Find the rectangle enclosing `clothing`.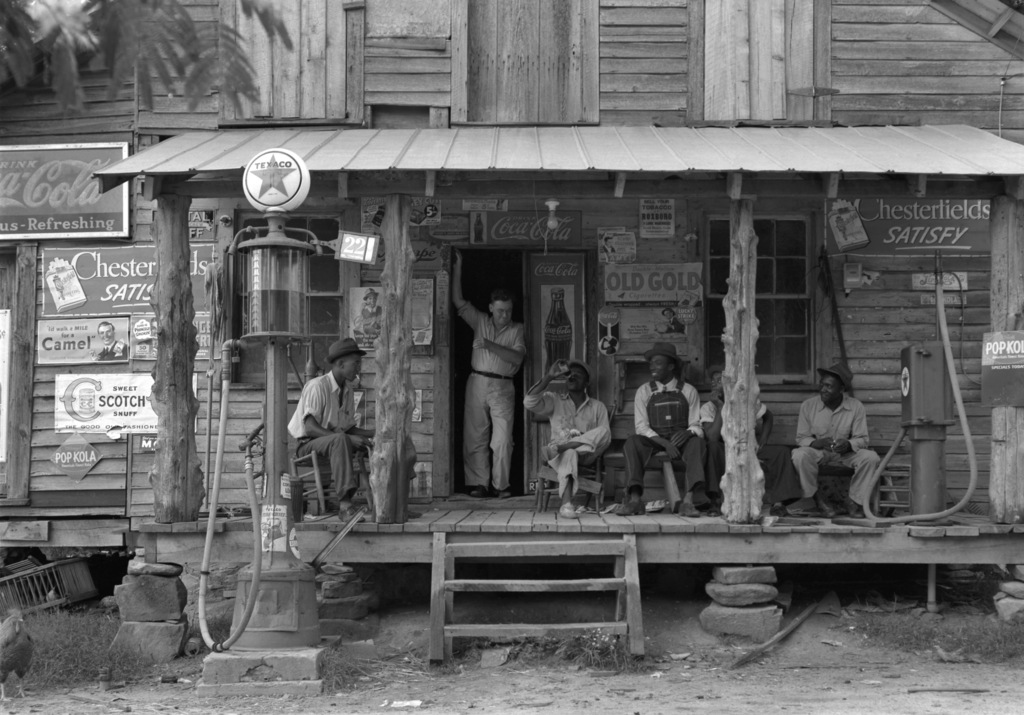
[x1=788, y1=392, x2=879, y2=506].
